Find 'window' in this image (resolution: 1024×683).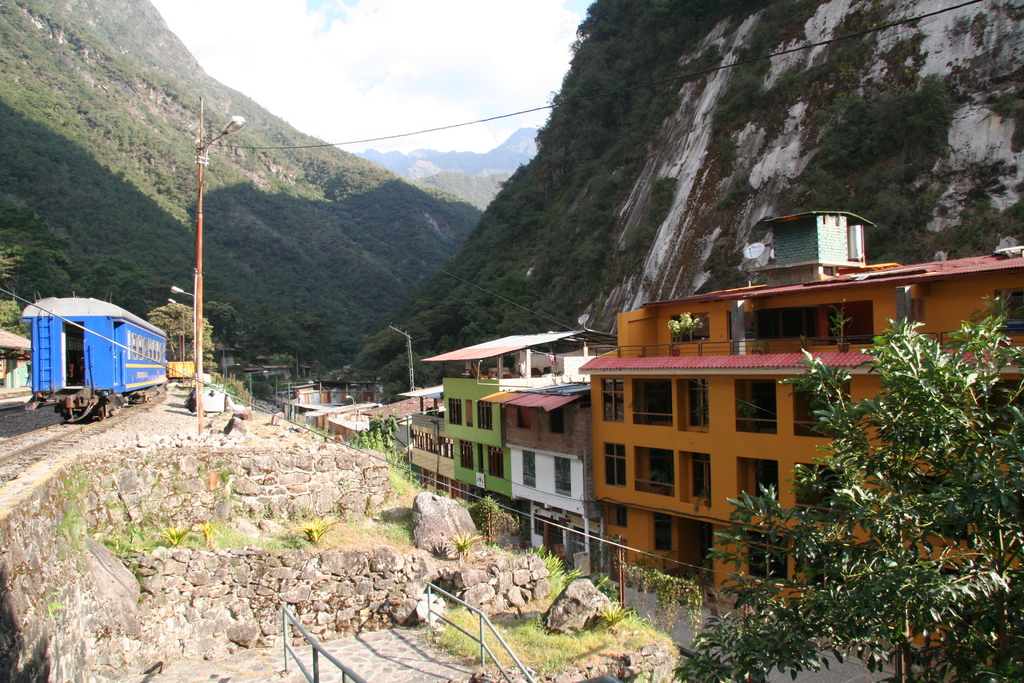
(x1=688, y1=457, x2=712, y2=504).
